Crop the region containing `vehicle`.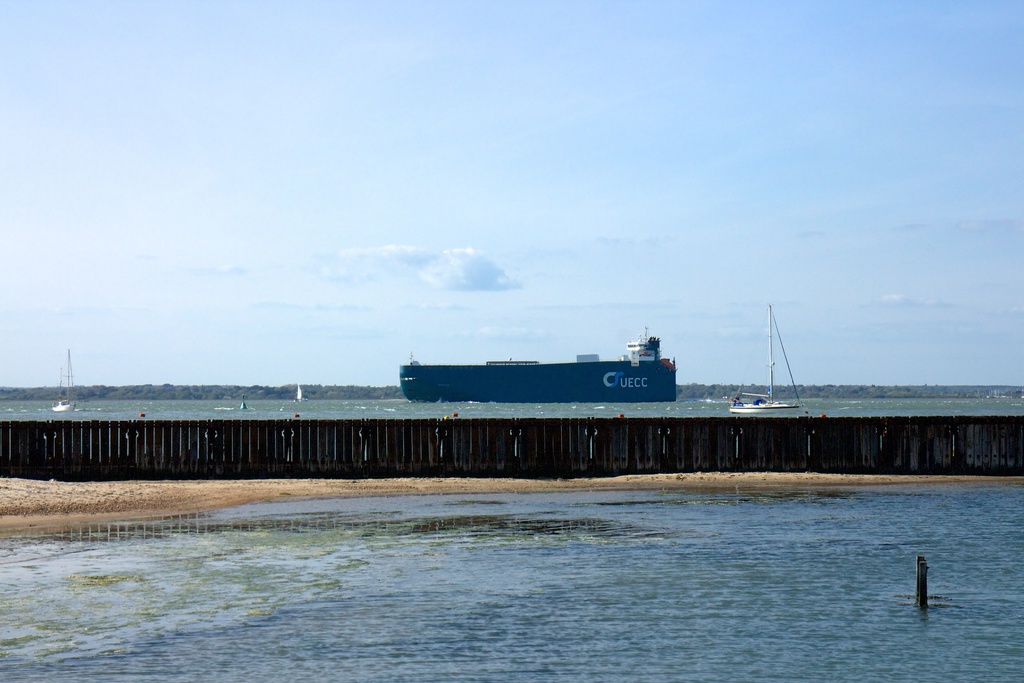
Crop region: (x1=730, y1=300, x2=803, y2=411).
